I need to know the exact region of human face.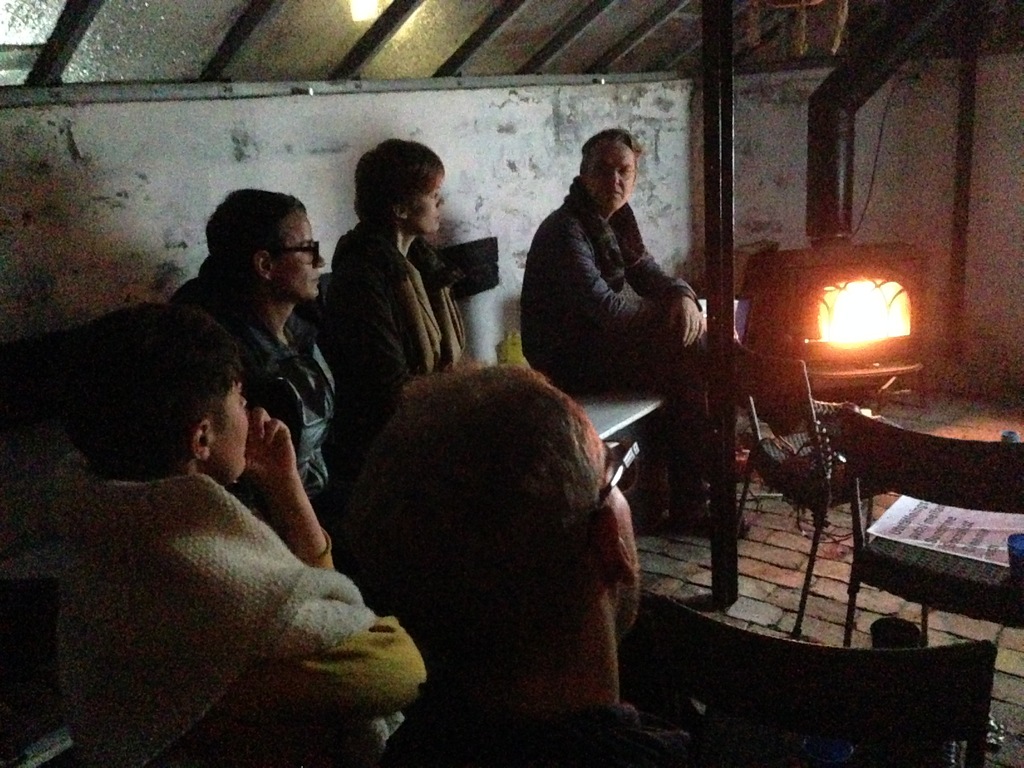
Region: 585, 138, 630, 204.
